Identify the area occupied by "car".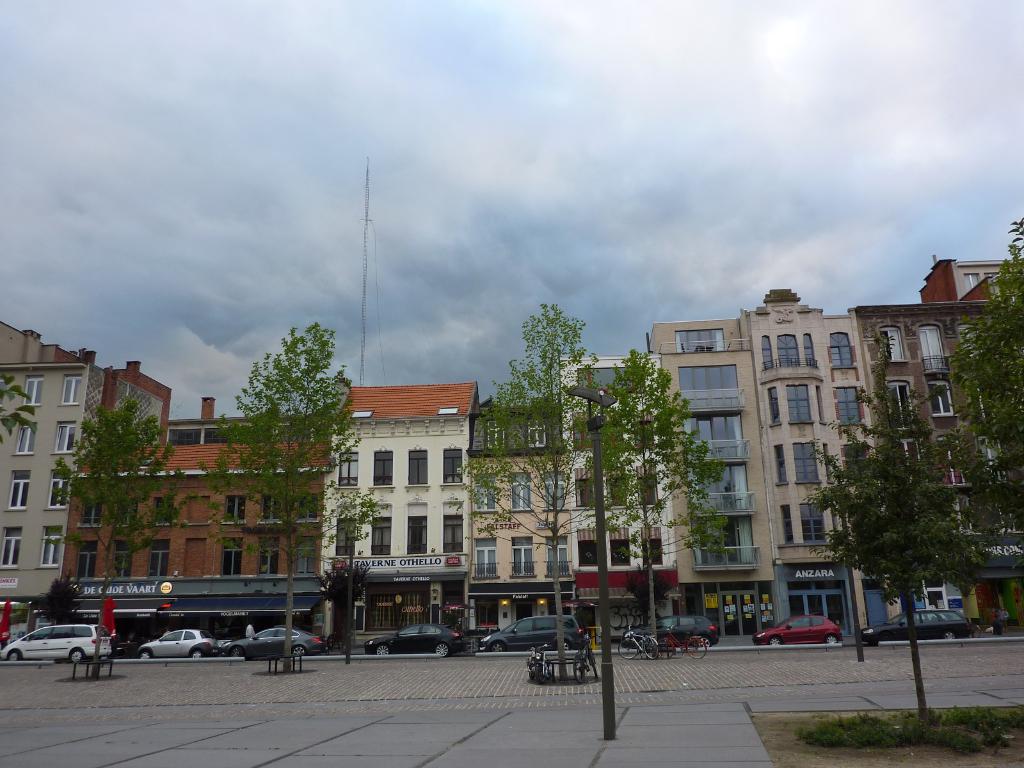
Area: select_region(857, 604, 975, 642).
